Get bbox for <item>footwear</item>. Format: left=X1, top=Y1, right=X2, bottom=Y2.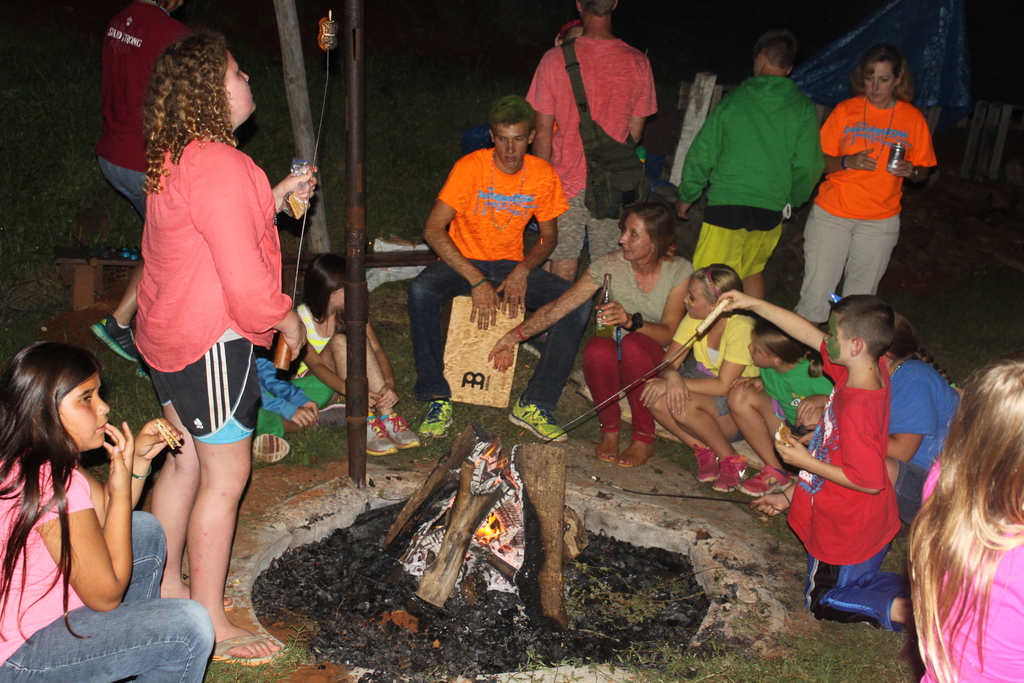
left=742, top=465, right=797, bottom=498.
